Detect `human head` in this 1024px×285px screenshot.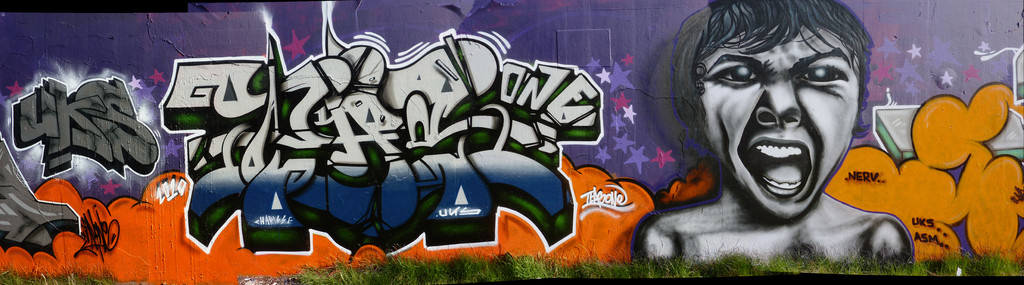
Detection: {"x1": 651, "y1": 1, "x2": 879, "y2": 199}.
